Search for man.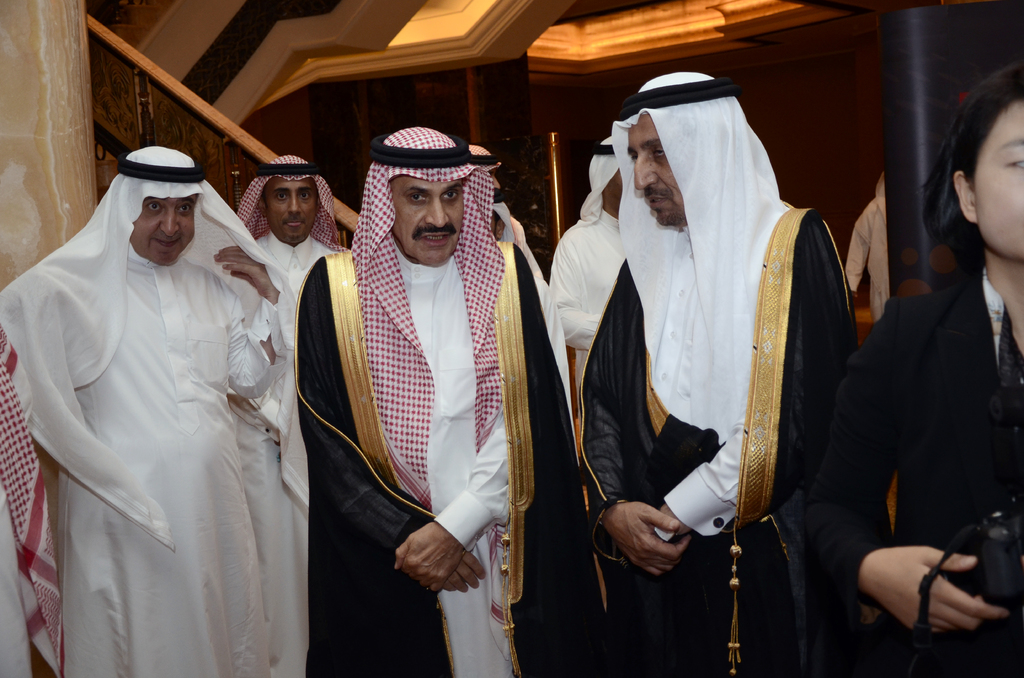
Found at crop(576, 69, 863, 677).
